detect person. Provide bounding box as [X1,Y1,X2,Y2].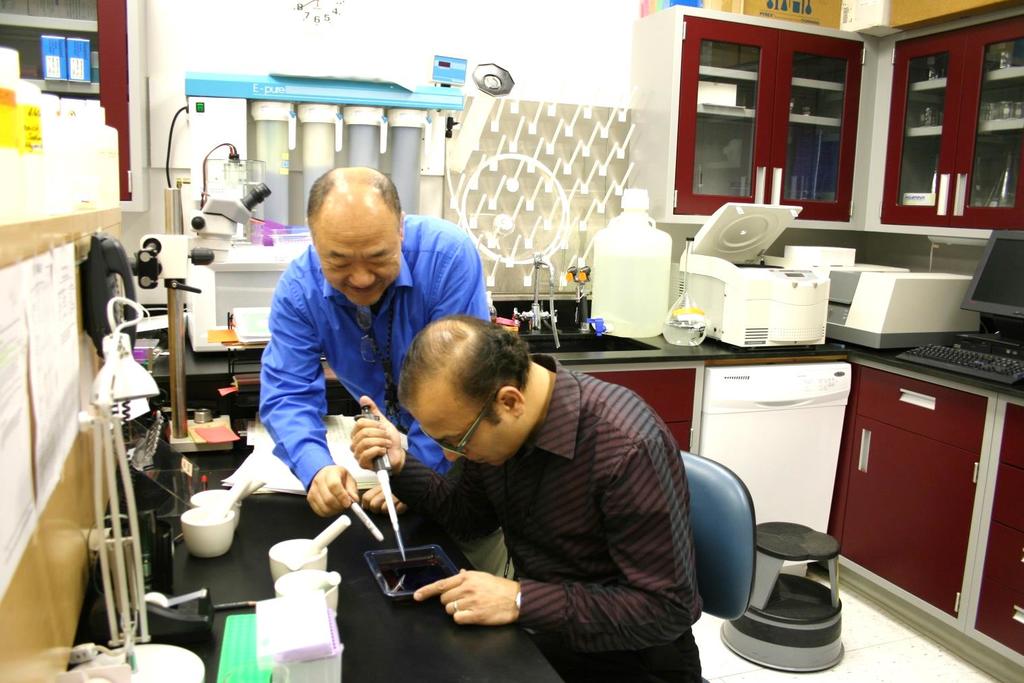
[347,310,719,682].
